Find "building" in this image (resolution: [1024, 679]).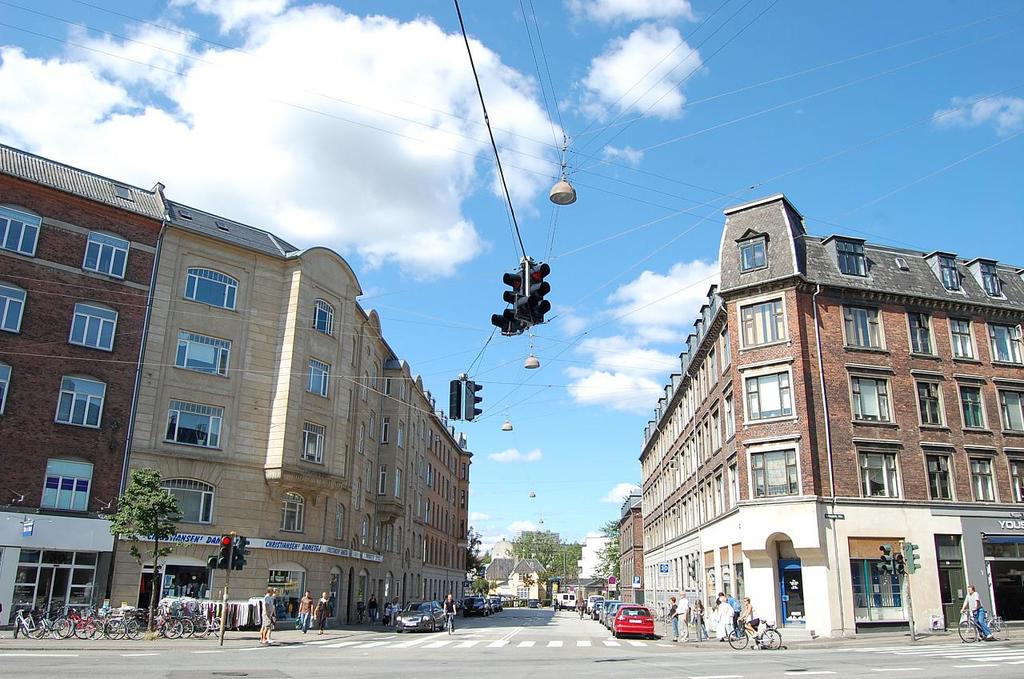
region(409, 379, 474, 614).
